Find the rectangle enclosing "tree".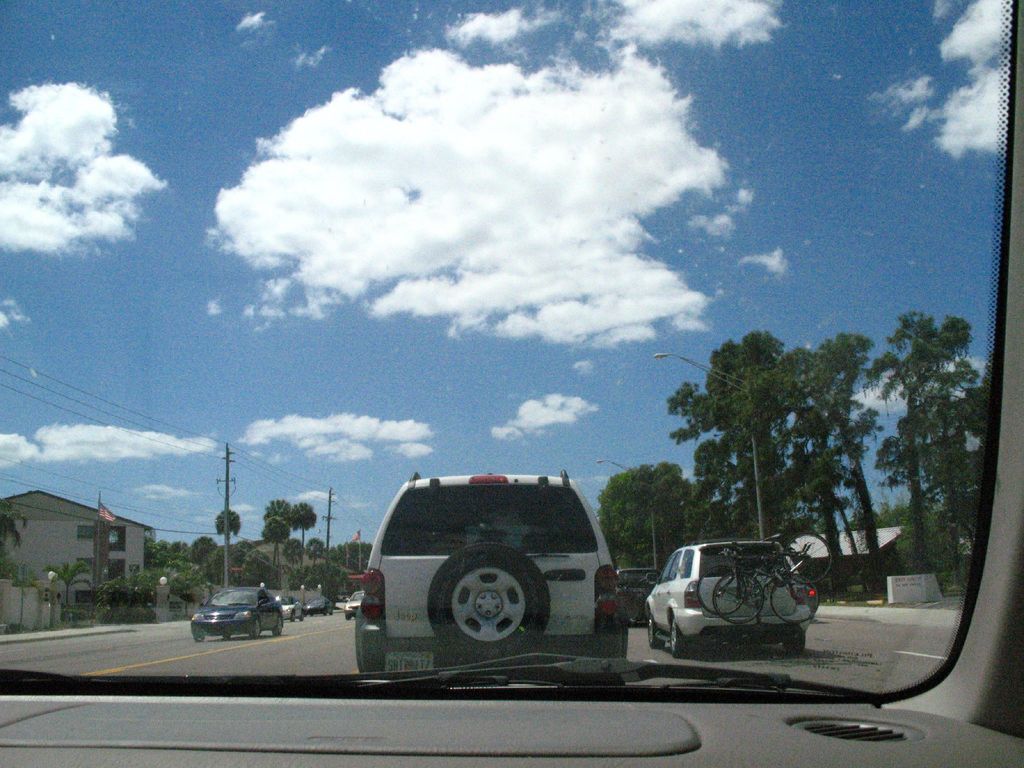
47, 561, 94, 604.
